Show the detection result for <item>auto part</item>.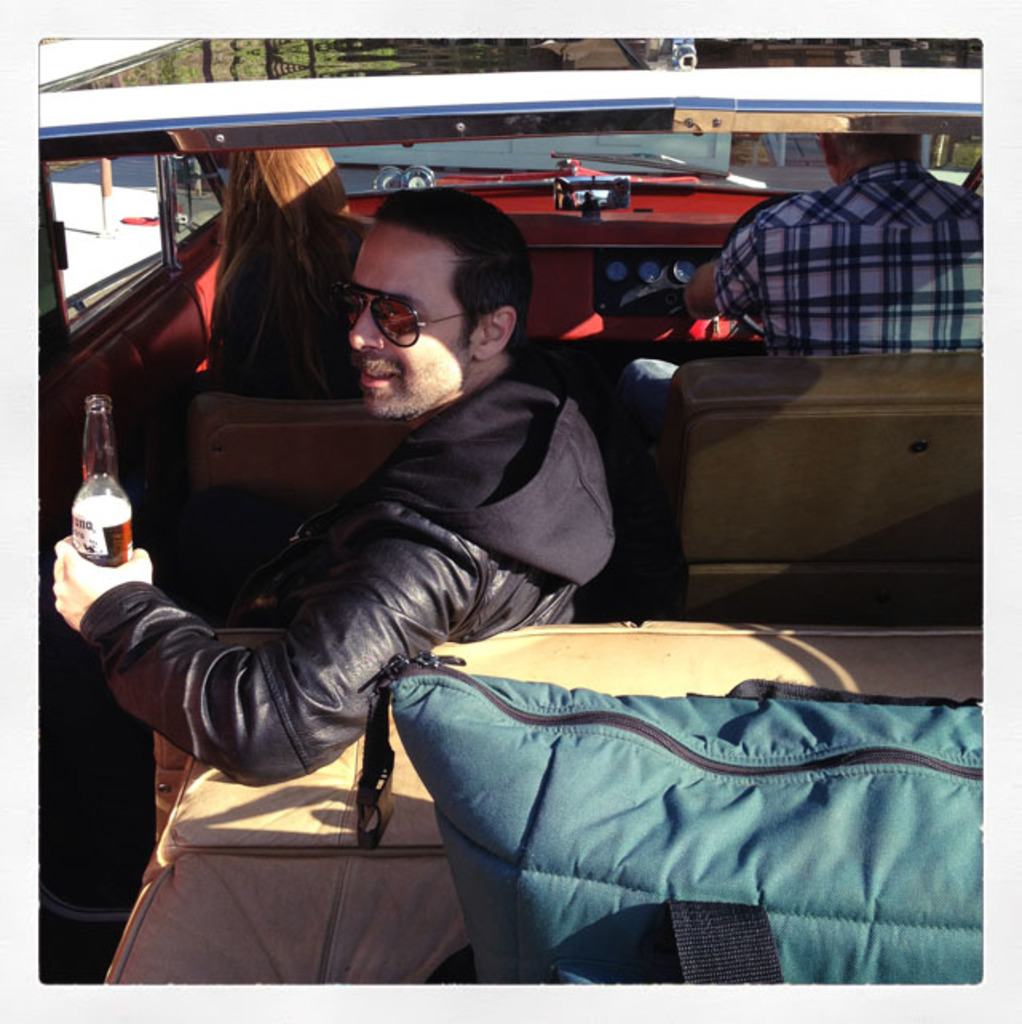
<region>546, 182, 648, 232</region>.
